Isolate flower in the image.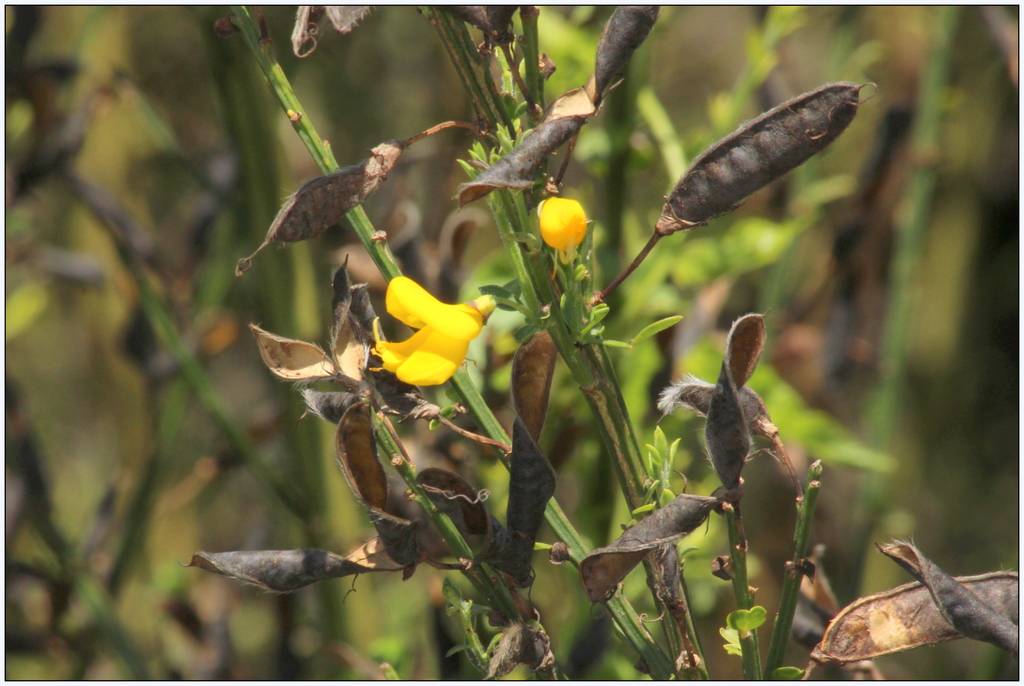
Isolated region: 535 196 586 264.
